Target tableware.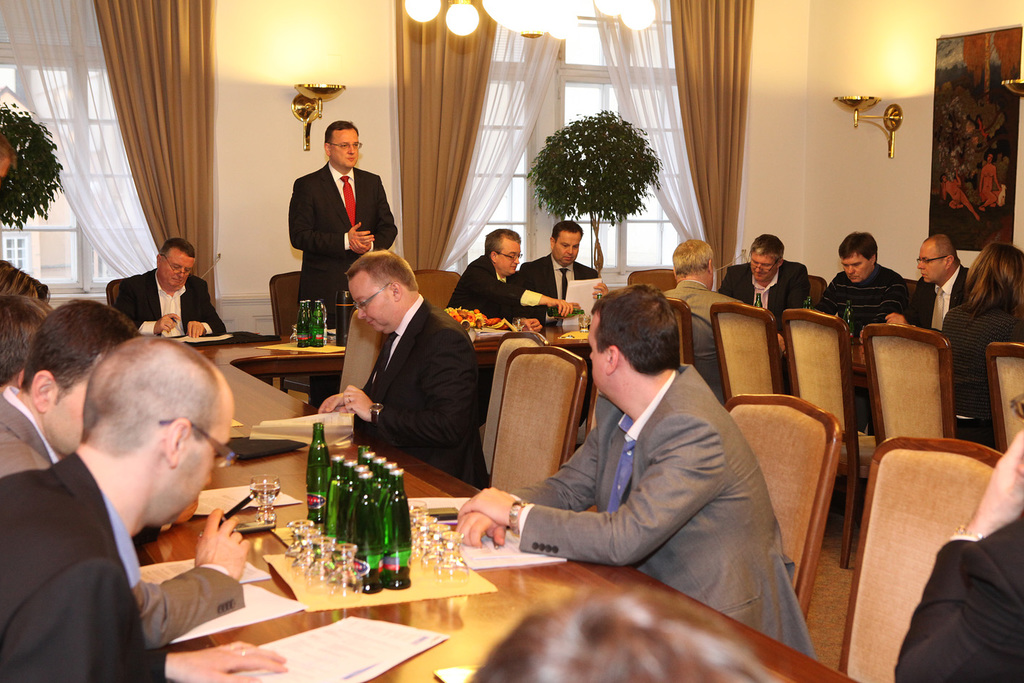
Target region: 435 530 469 590.
